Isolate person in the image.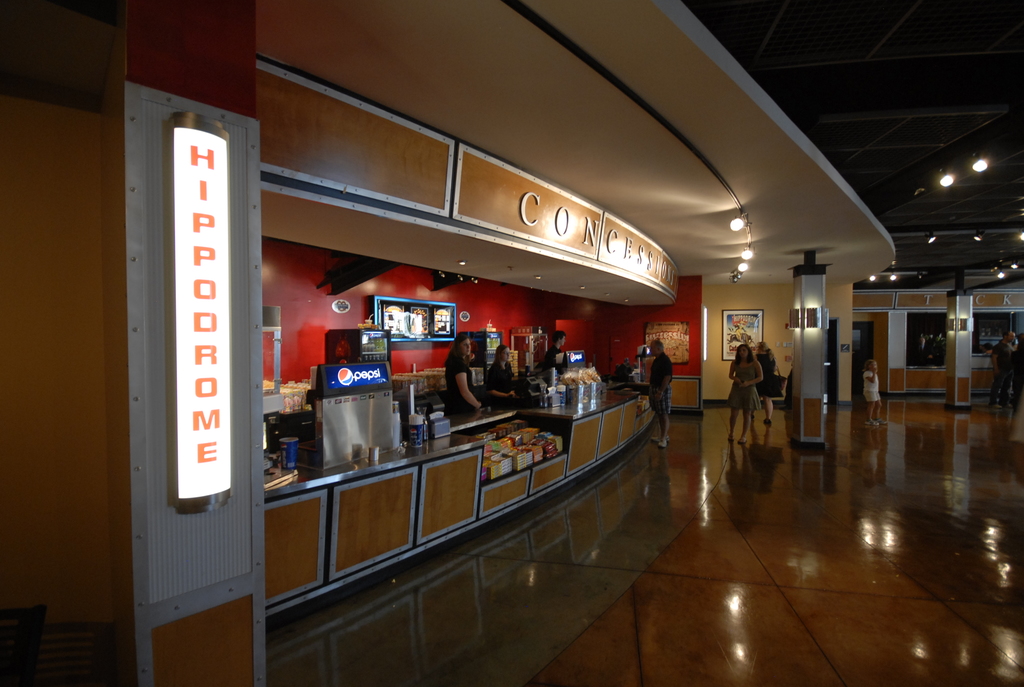
Isolated region: locate(487, 342, 517, 409).
